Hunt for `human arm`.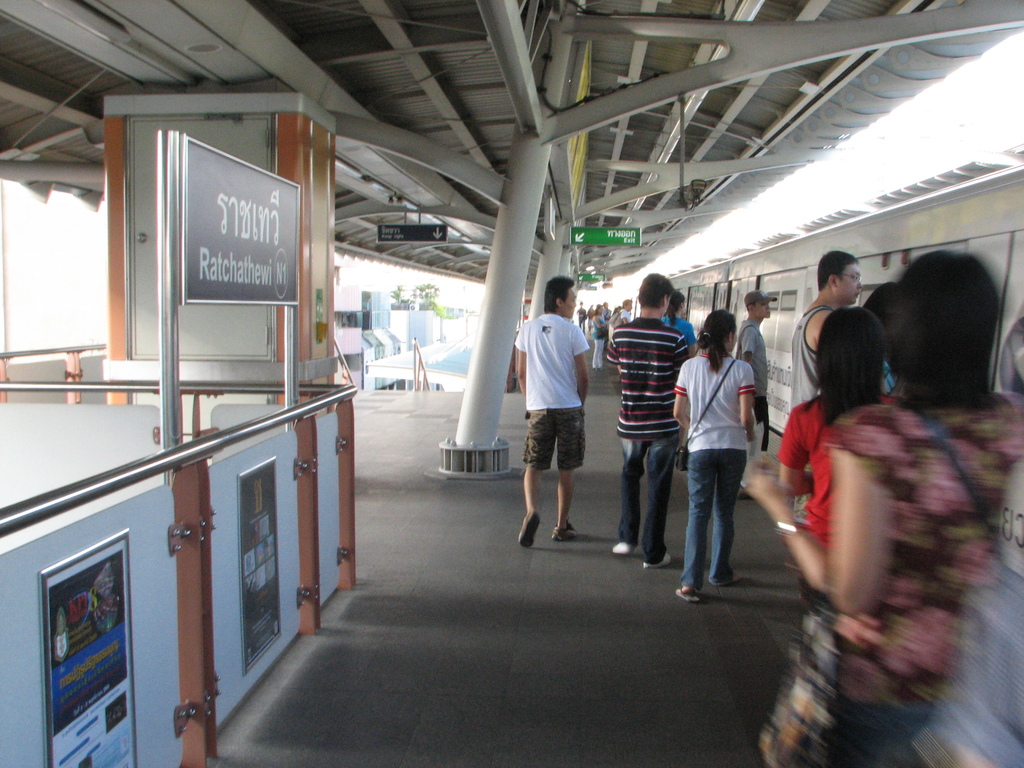
Hunted down at pyautogui.locateOnScreen(512, 321, 525, 401).
